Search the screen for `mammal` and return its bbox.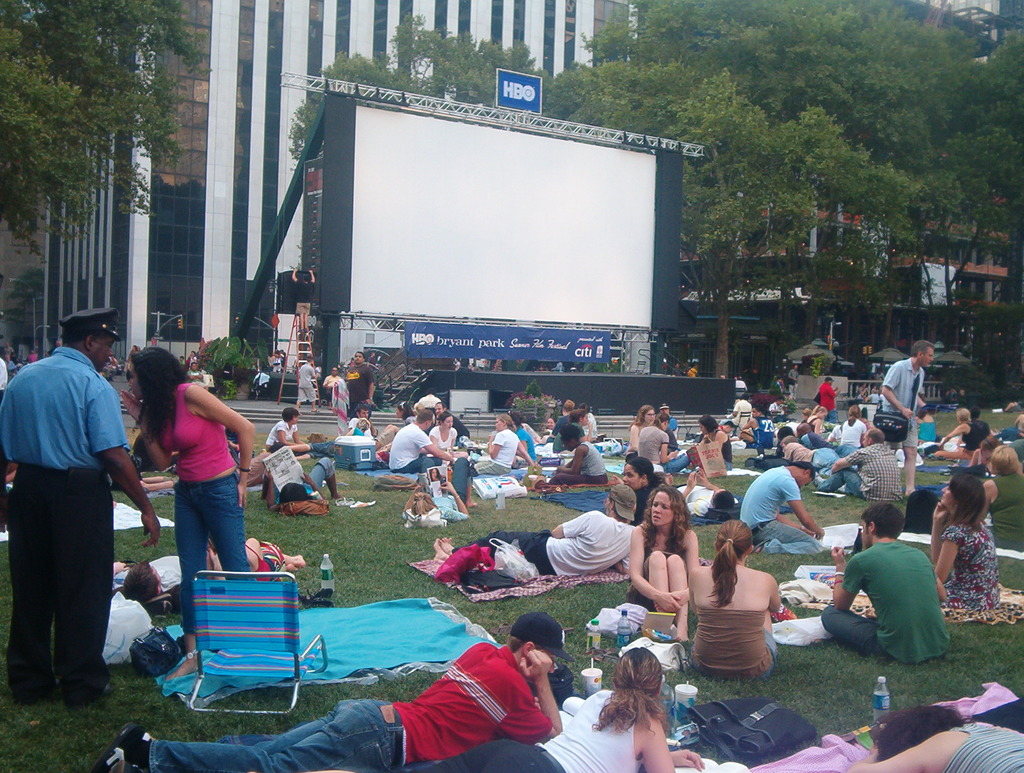
Found: x1=324, y1=376, x2=347, y2=432.
